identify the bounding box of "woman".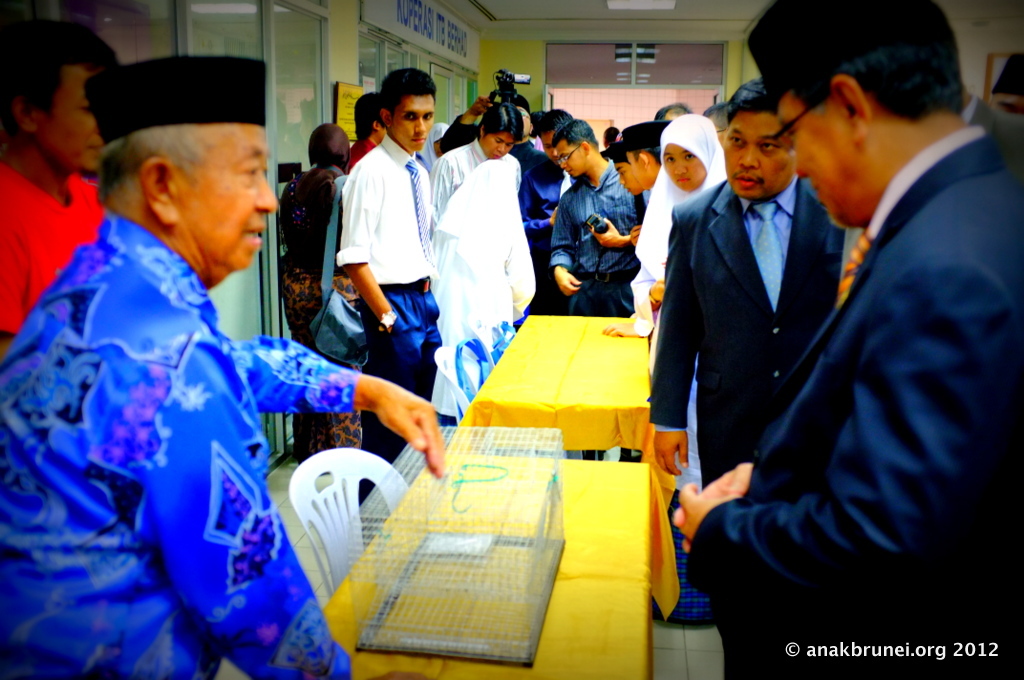
{"x1": 277, "y1": 124, "x2": 372, "y2": 464}.
